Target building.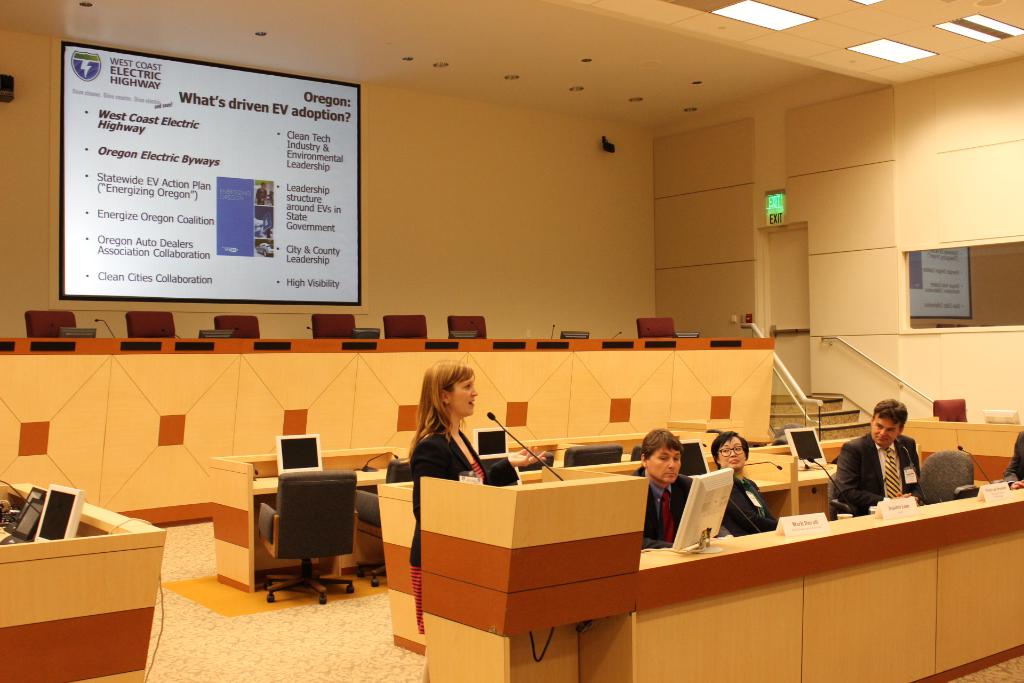
Target region: box=[0, 0, 1023, 682].
